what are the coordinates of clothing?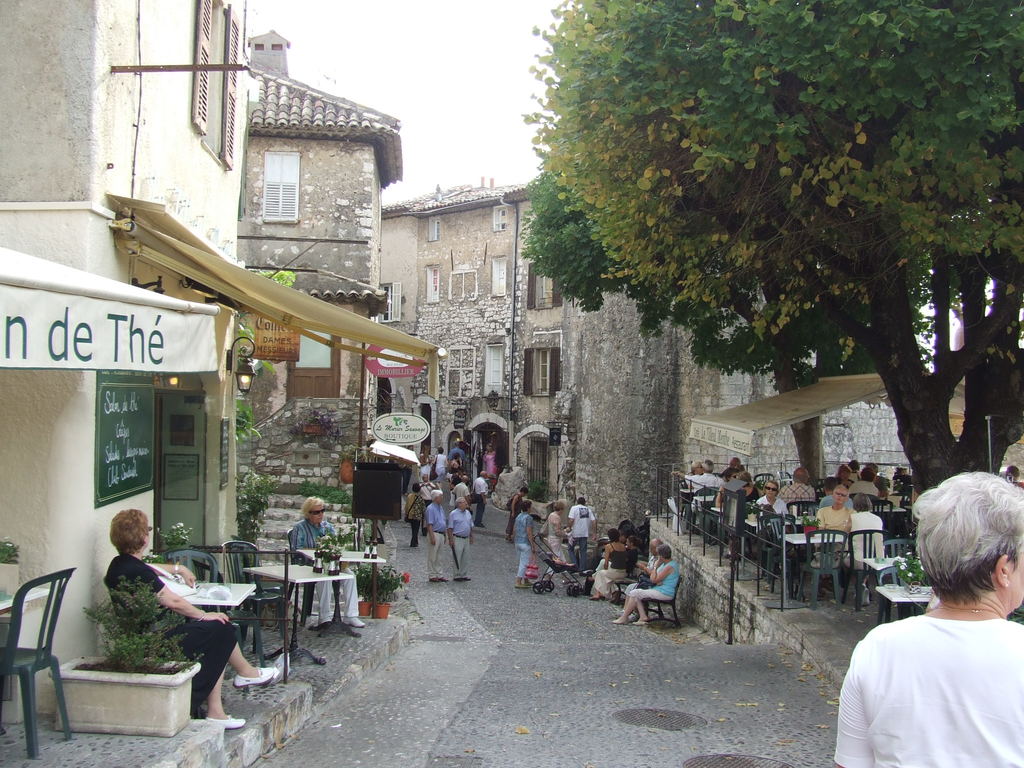
{"x1": 687, "y1": 474, "x2": 725, "y2": 507}.
